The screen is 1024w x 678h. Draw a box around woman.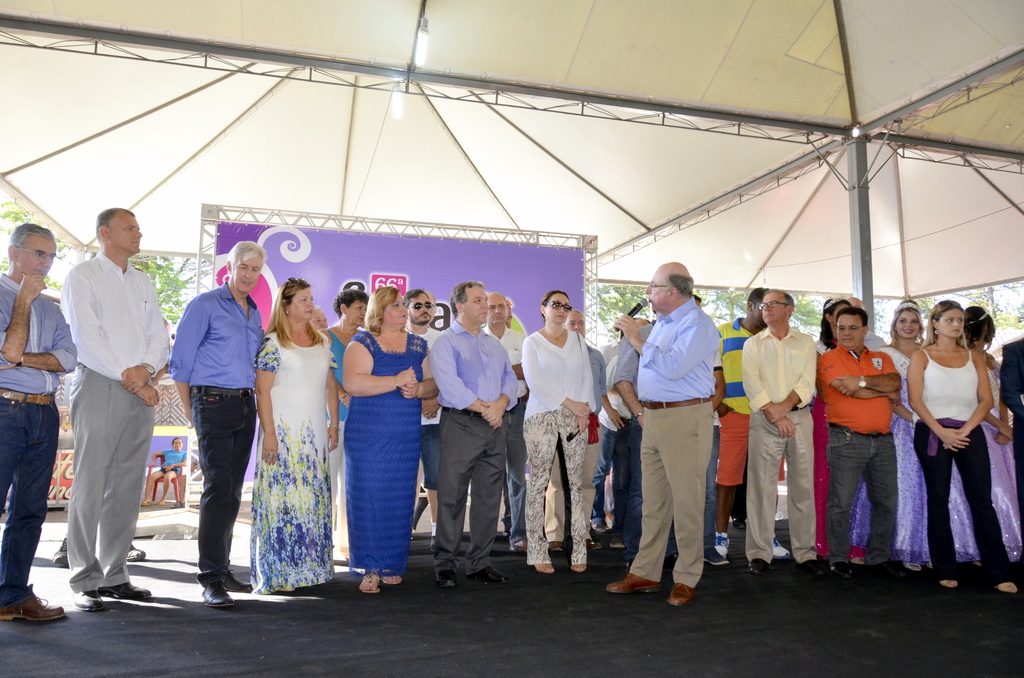
crop(850, 298, 981, 570).
